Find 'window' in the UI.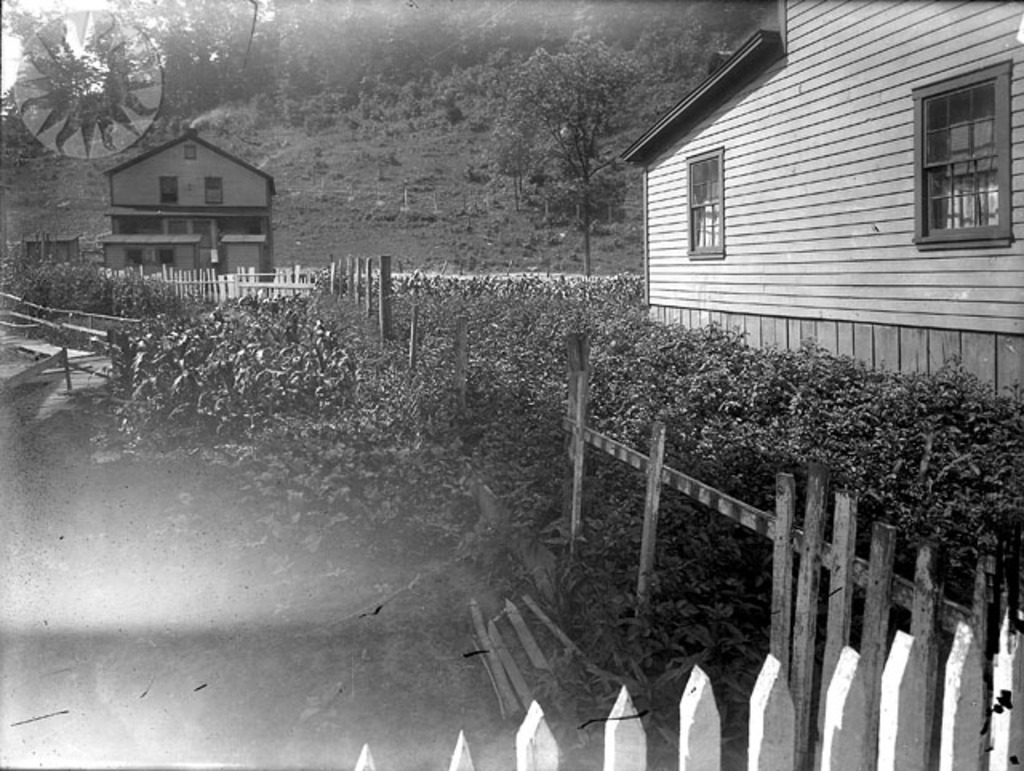
UI element at x1=123, y1=248, x2=142, y2=269.
